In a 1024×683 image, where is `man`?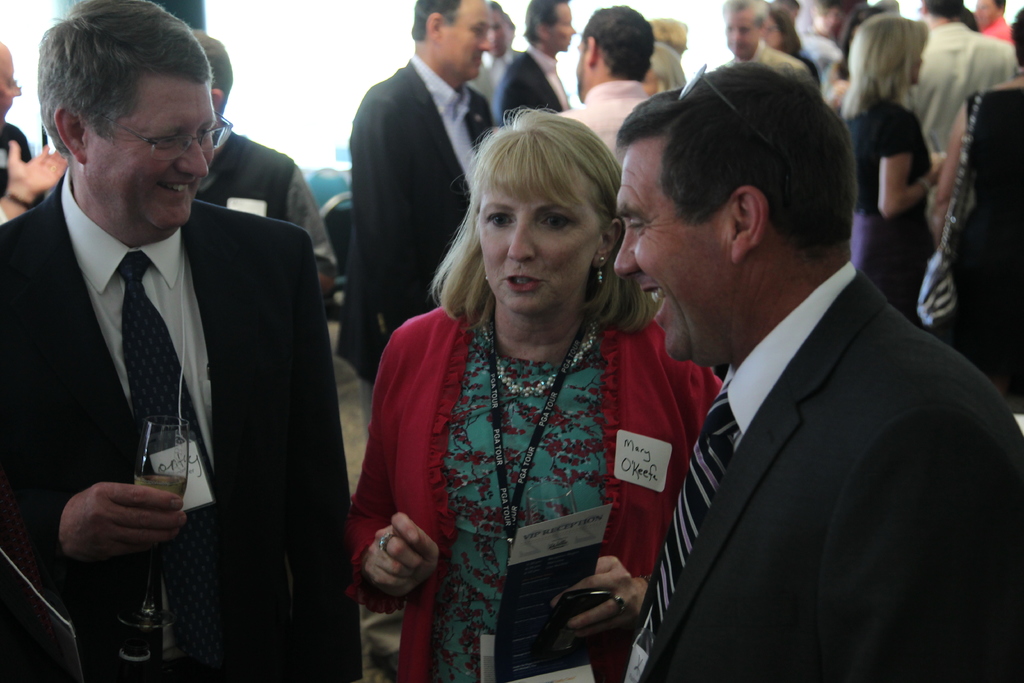
0:0:371:682.
